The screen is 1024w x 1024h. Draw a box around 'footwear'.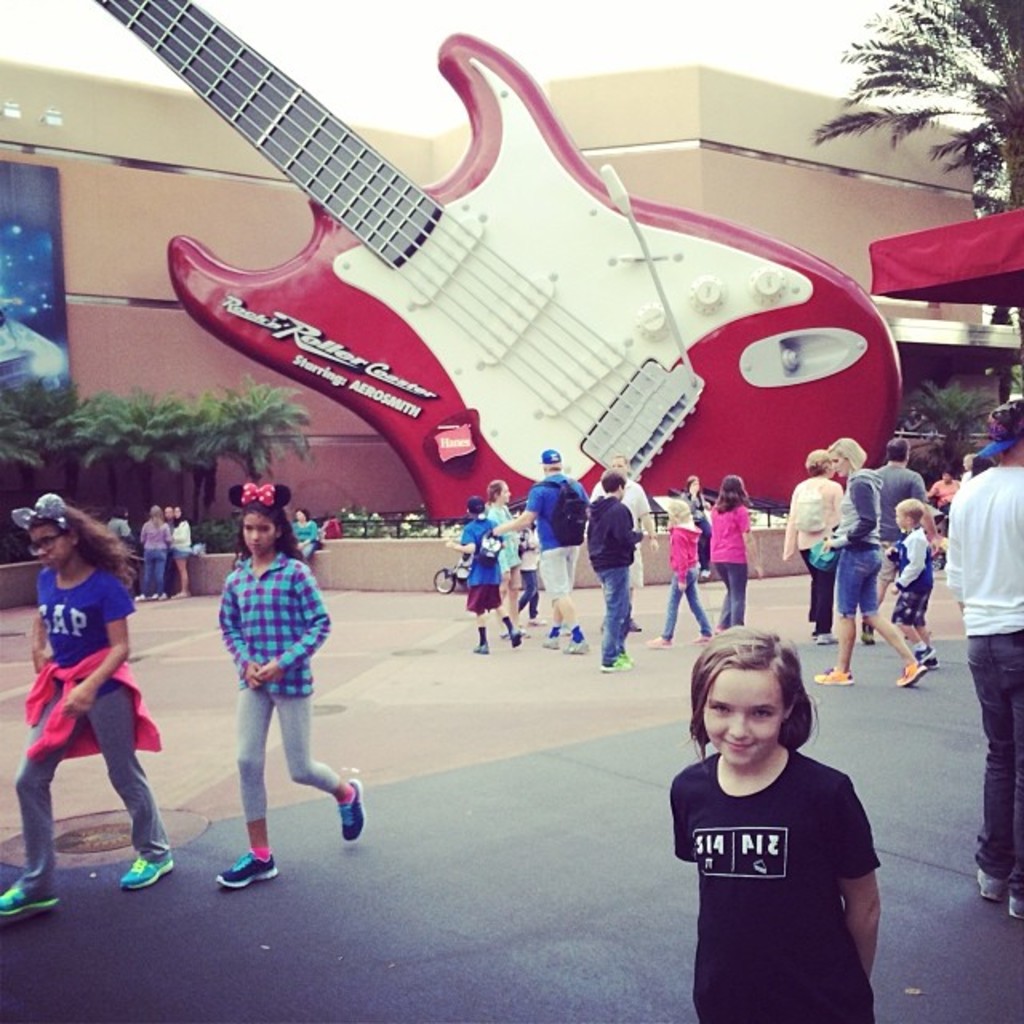
rect(542, 632, 557, 651).
